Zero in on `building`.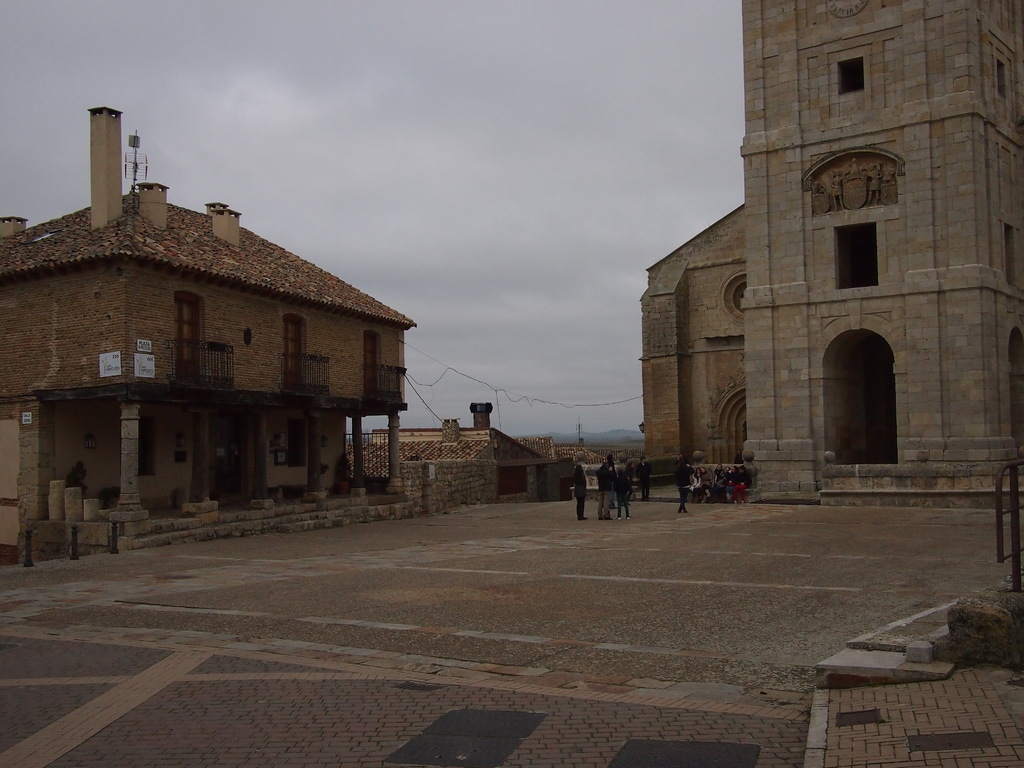
Zeroed in: {"x1": 0, "y1": 108, "x2": 441, "y2": 564}.
